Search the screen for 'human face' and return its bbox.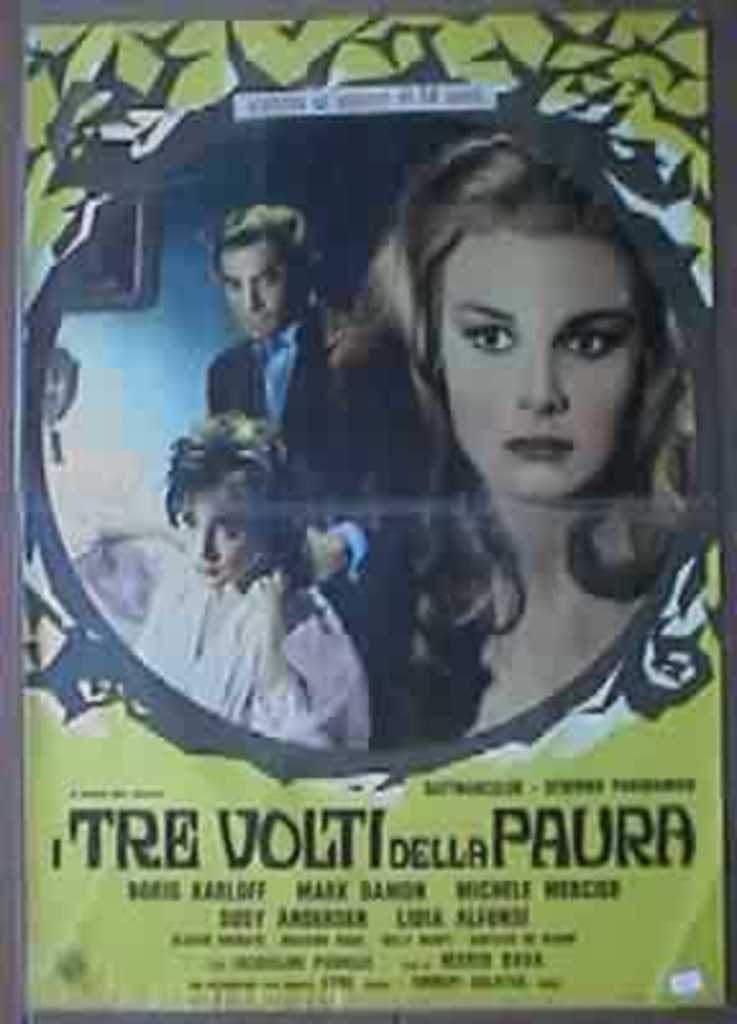
Found: 435, 228, 647, 502.
